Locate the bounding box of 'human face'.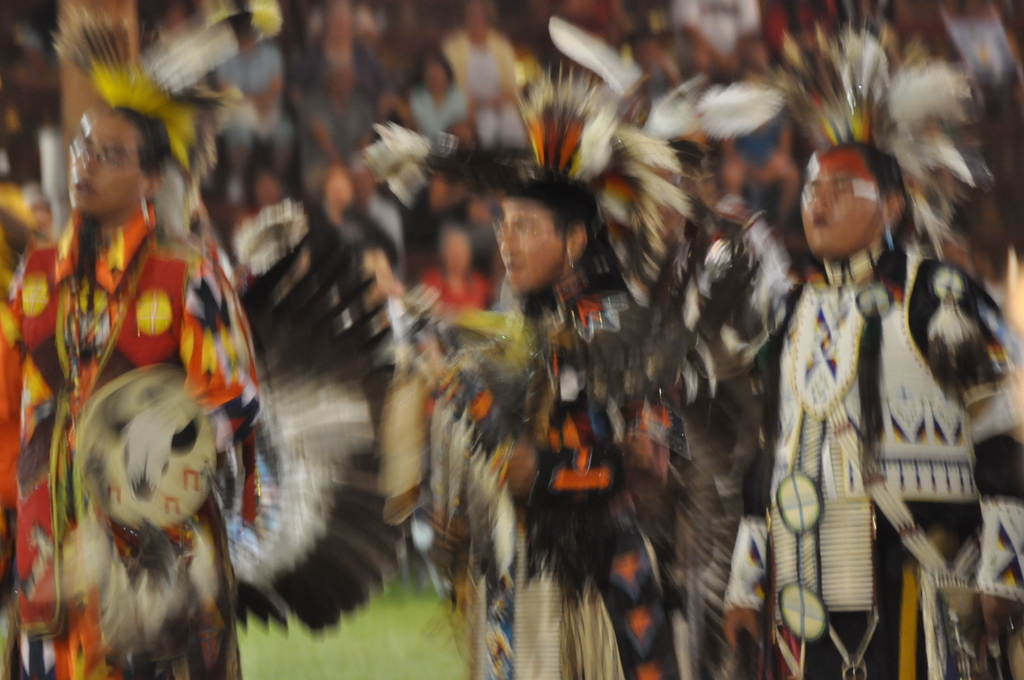
Bounding box: [x1=796, y1=153, x2=886, y2=258].
